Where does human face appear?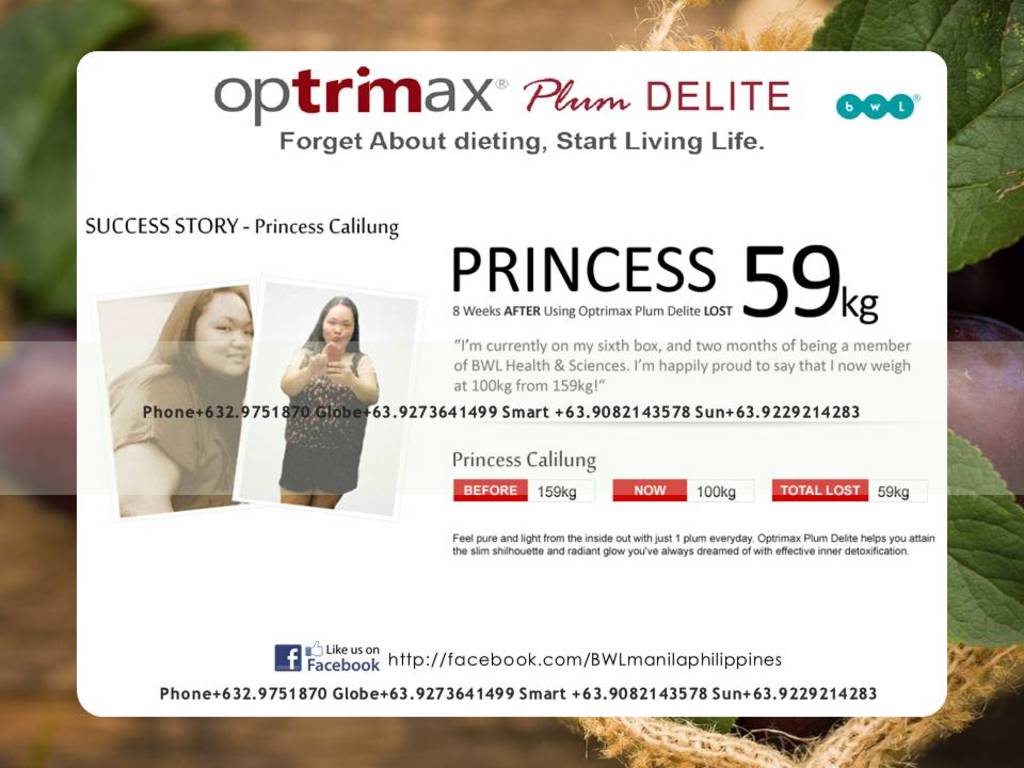
Appears at 323,302,351,346.
